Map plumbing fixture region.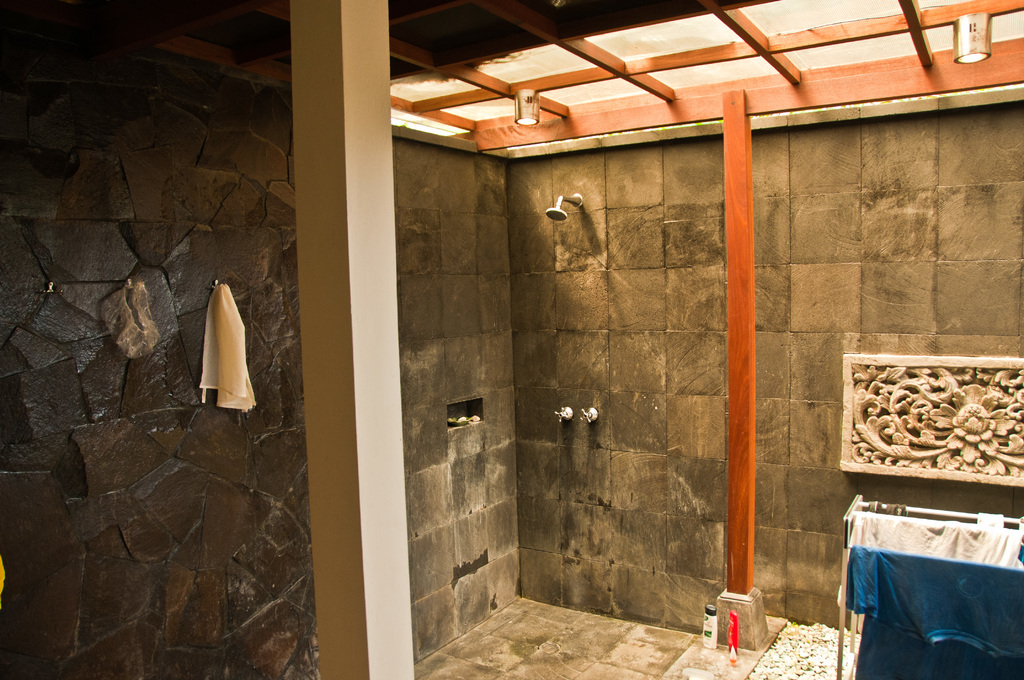
Mapped to {"x1": 577, "y1": 408, "x2": 596, "y2": 425}.
